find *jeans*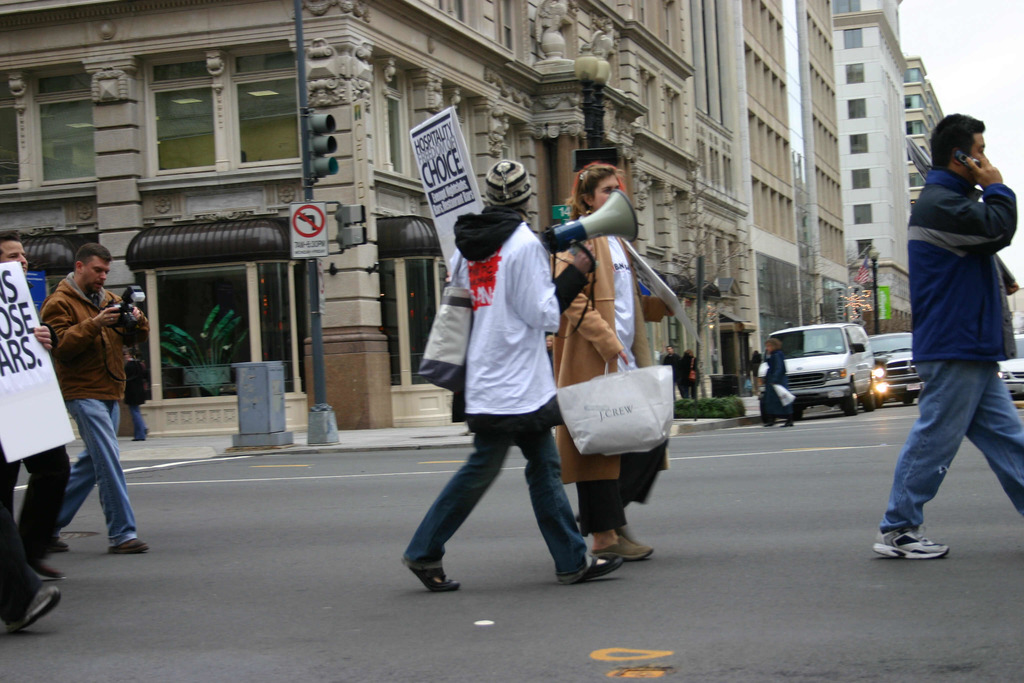
detection(878, 368, 1023, 537)
